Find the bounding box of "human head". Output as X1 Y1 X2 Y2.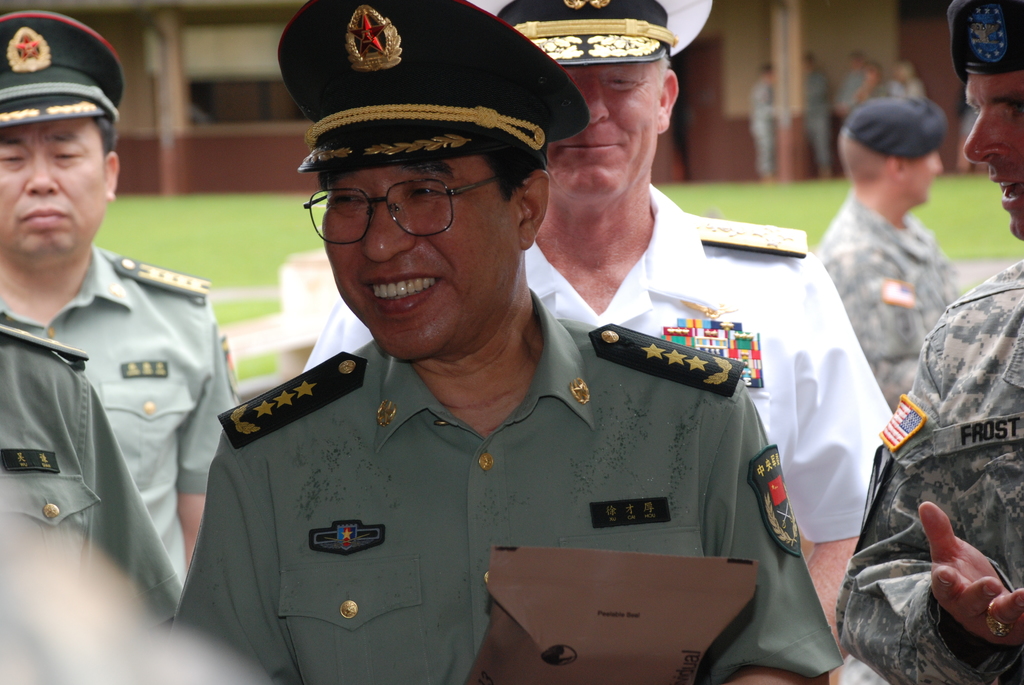
495 0 683 205.
